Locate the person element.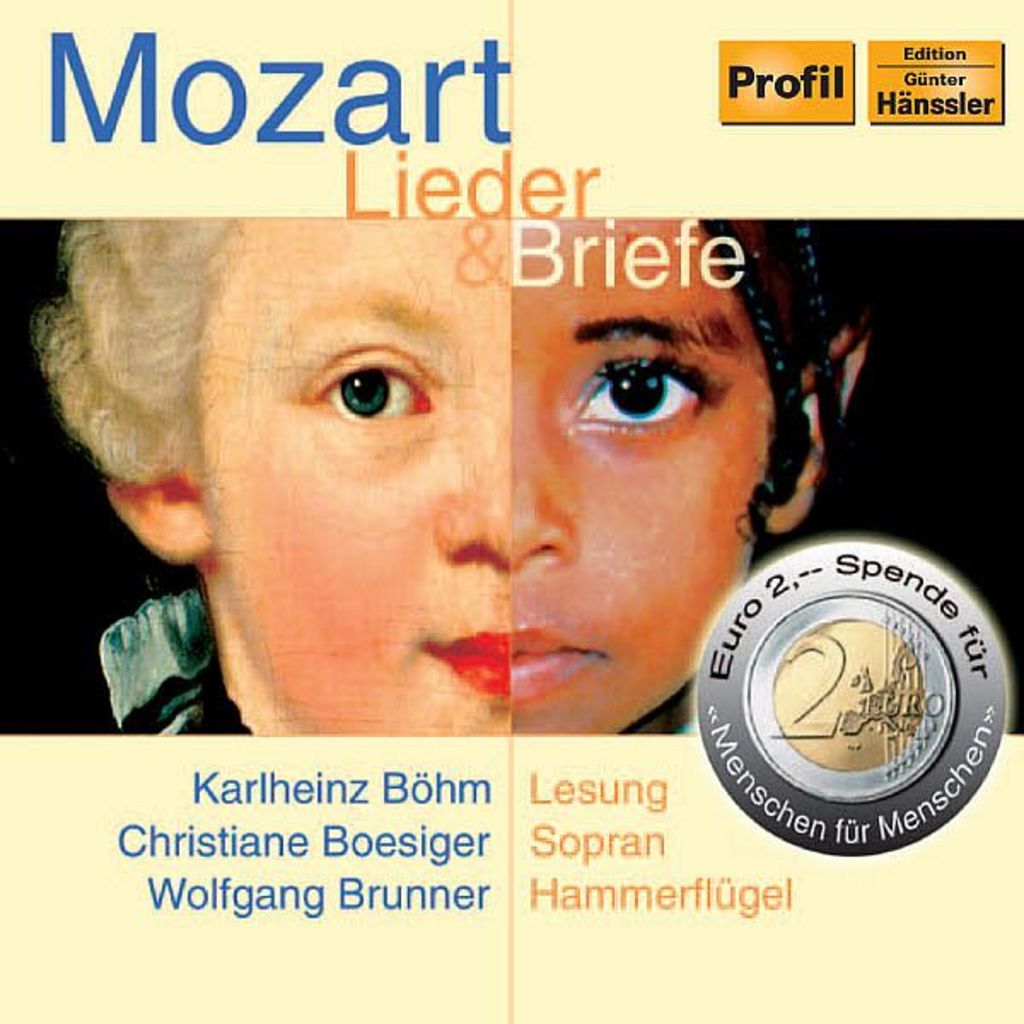
Element bbox: (505, 215, 874, 744).
